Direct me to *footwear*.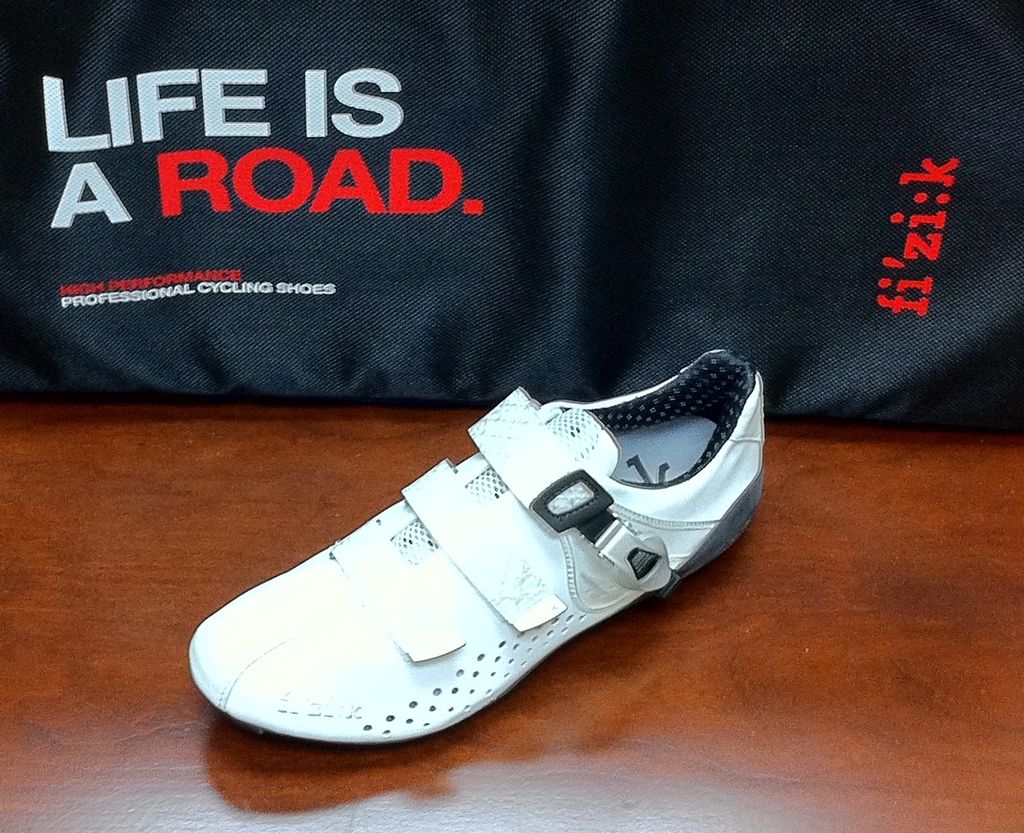
Direction: box=[193, 351, 797, 756].
